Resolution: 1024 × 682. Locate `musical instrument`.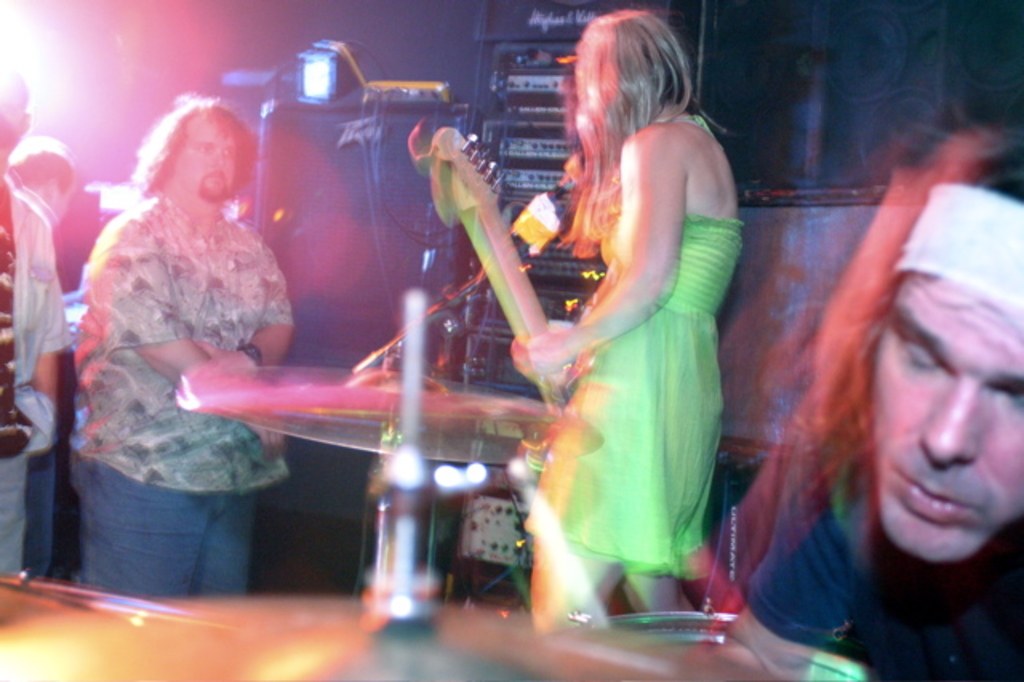
bbox(178, 360, 579, 437).
